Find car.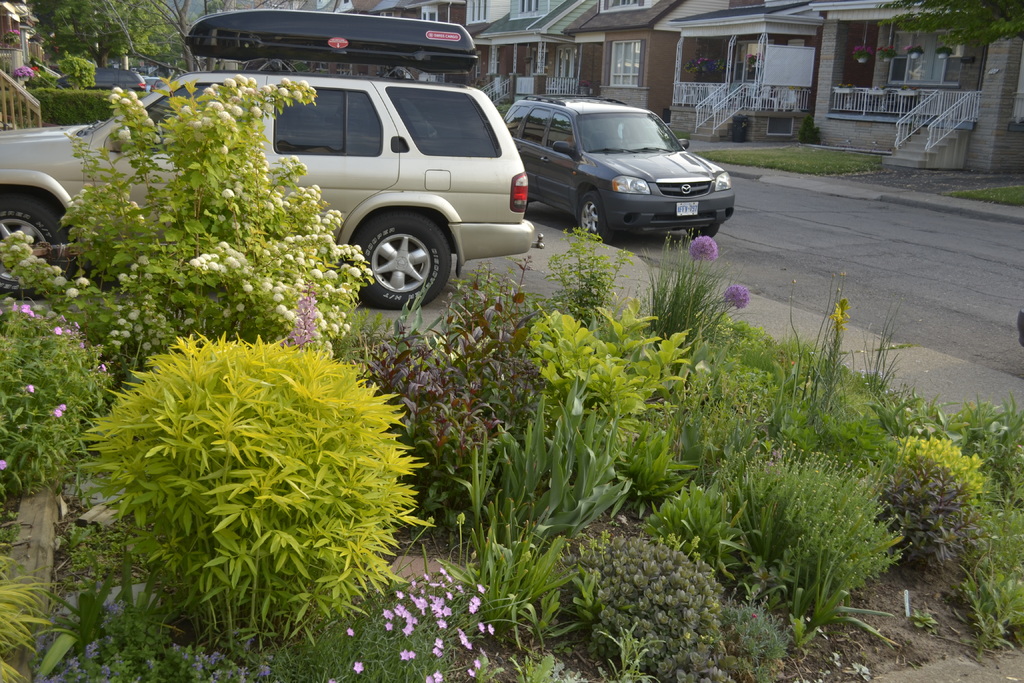
(0, 10, 536, 309).
